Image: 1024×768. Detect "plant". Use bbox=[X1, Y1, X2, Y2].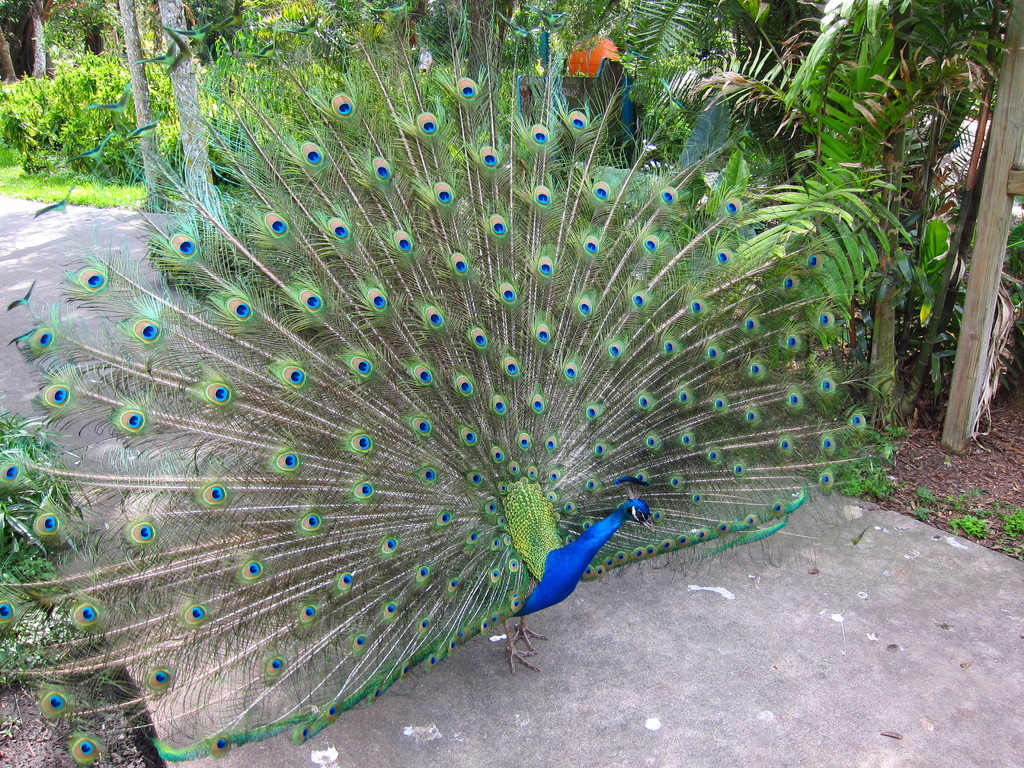
bbox=[0, 710, 23, 739].
